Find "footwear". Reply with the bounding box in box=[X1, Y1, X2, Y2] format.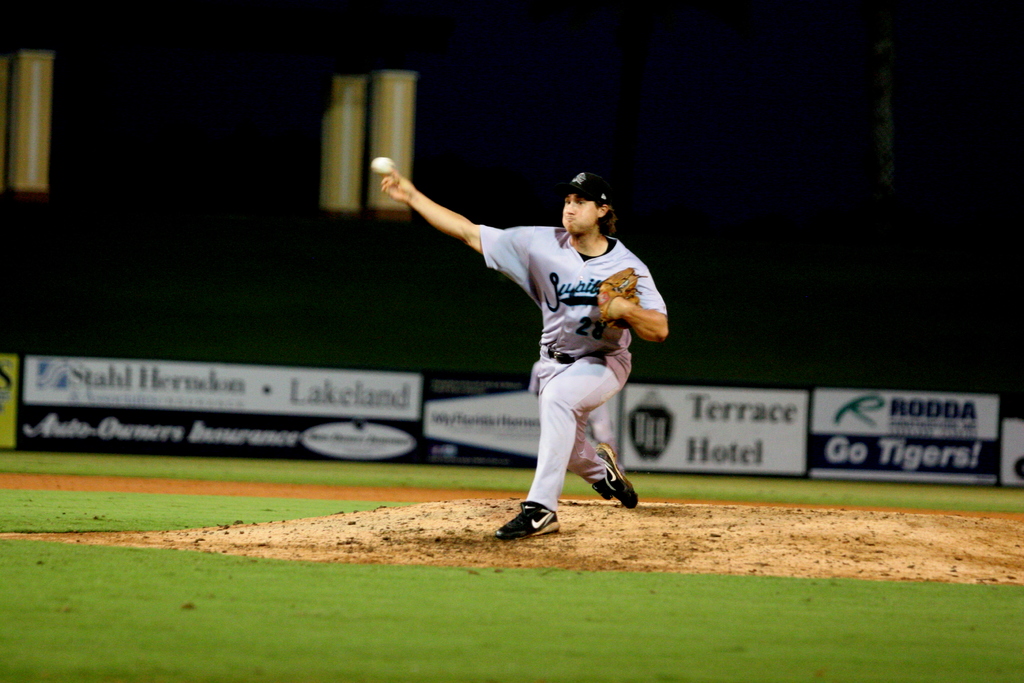
box=[496, 500, 562, 541].
